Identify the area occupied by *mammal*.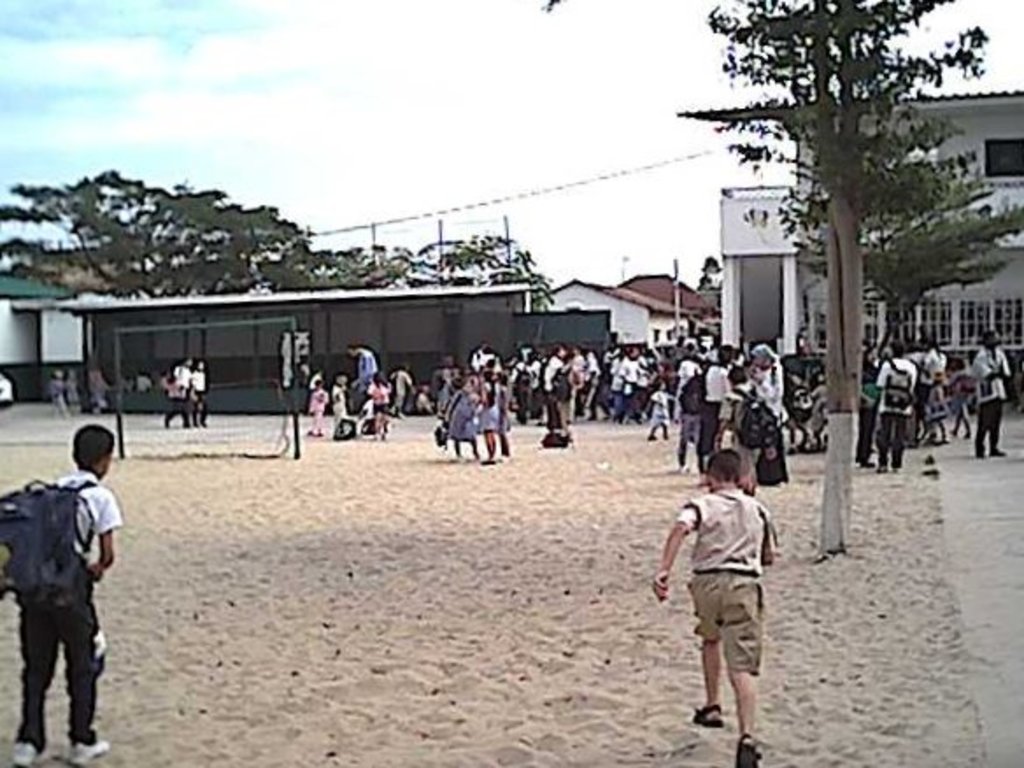
Area: l=181, t=352, r=207, b=428.
